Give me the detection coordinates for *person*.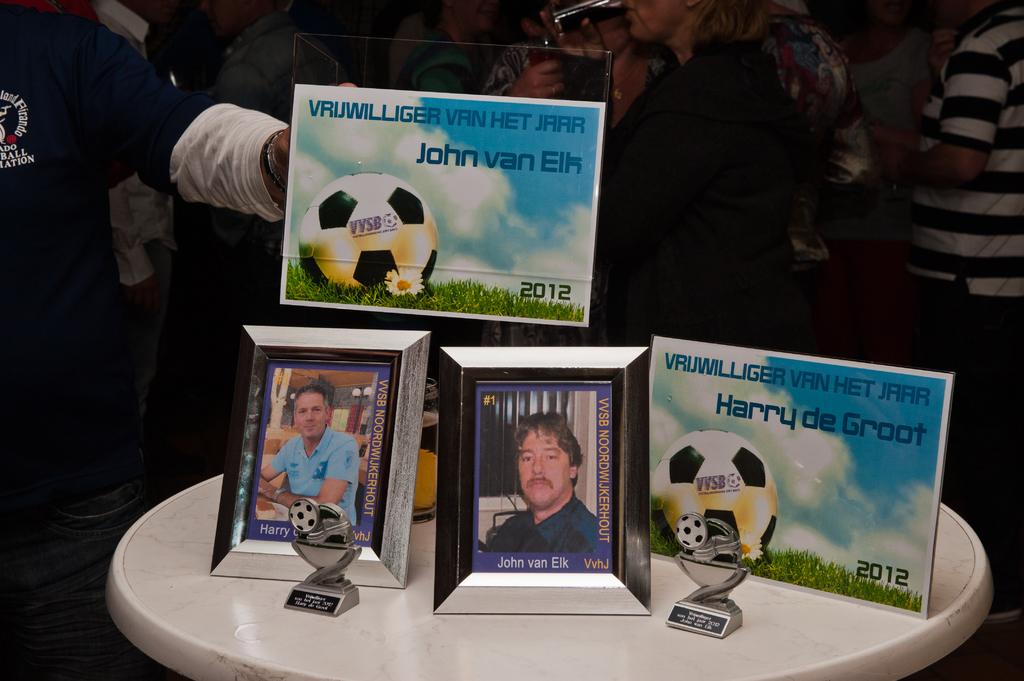
Rect(481, 0, 675, 143).
